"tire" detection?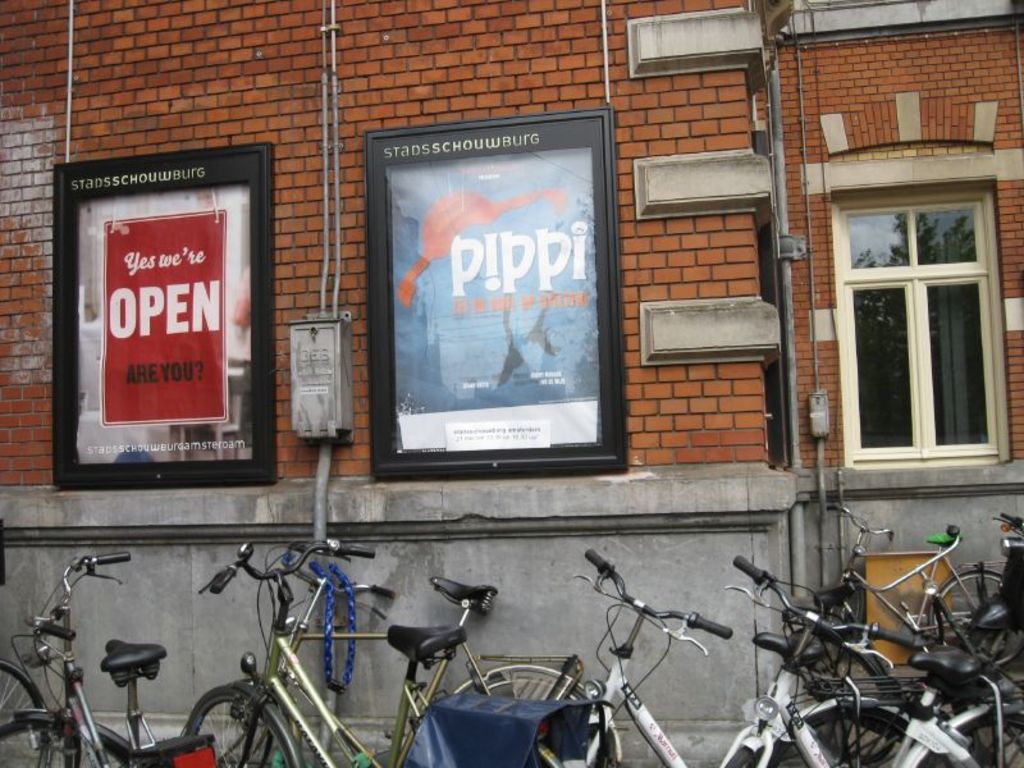
Rect(955, 717, 1023, 767)
